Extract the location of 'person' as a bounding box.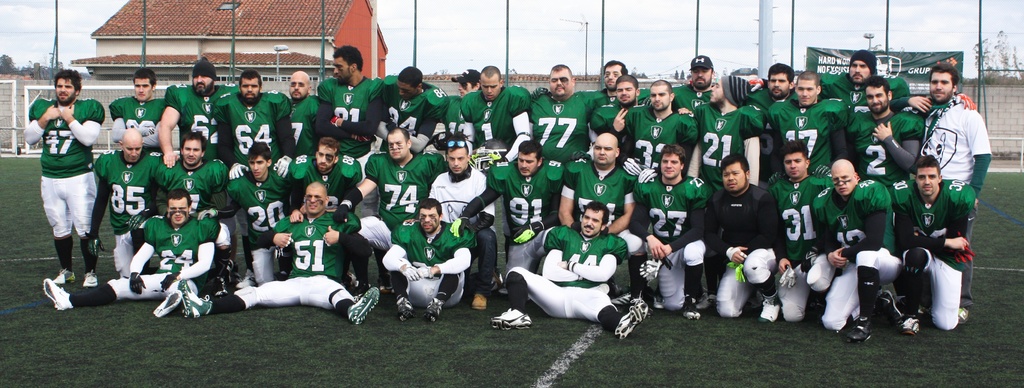
crop(689, 69, 770, 169).
